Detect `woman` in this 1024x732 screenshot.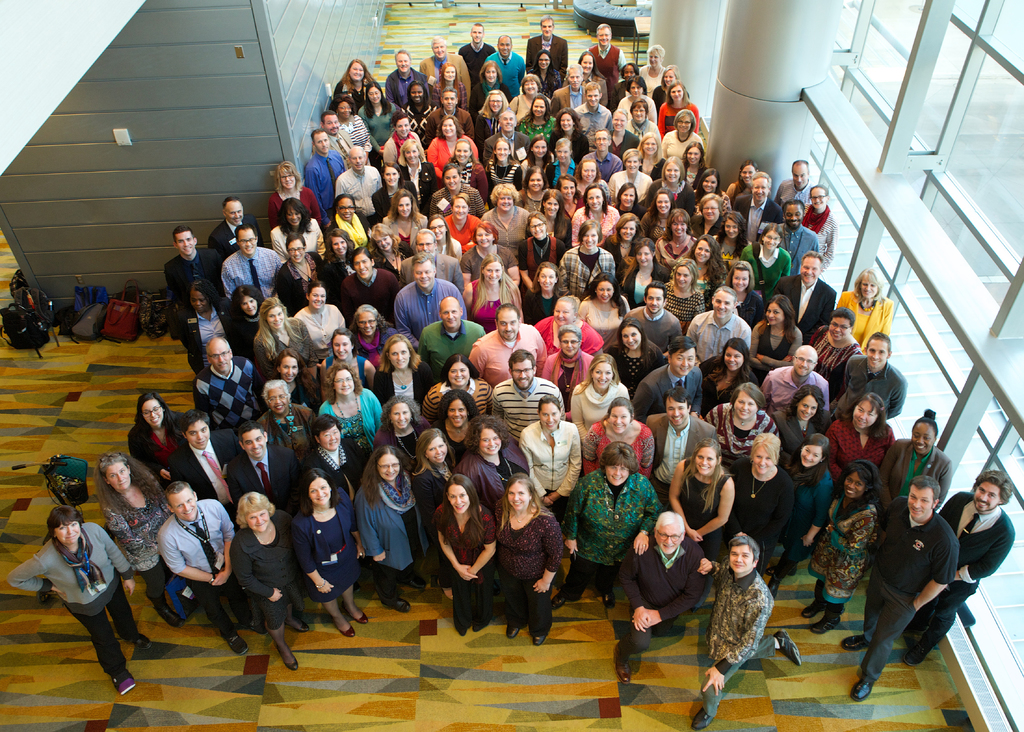
Detection: left=426, top=115, right=479, bottom=172.
